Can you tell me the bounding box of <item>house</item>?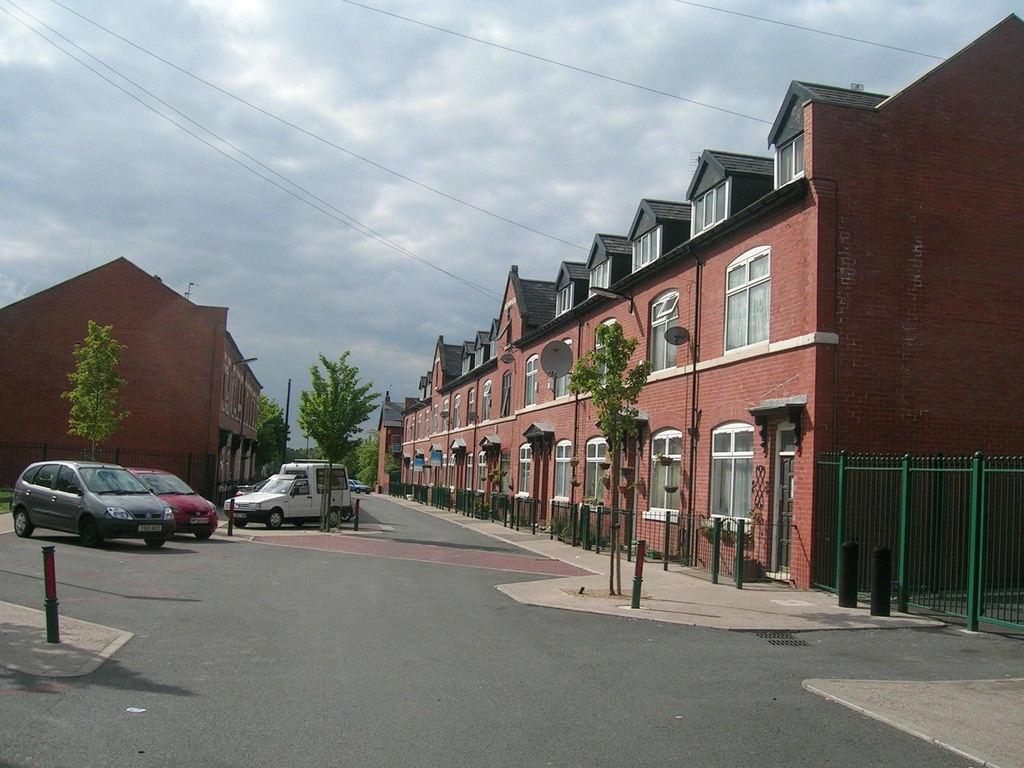
(x1=396, y1=339, x2=447, y2=509).
